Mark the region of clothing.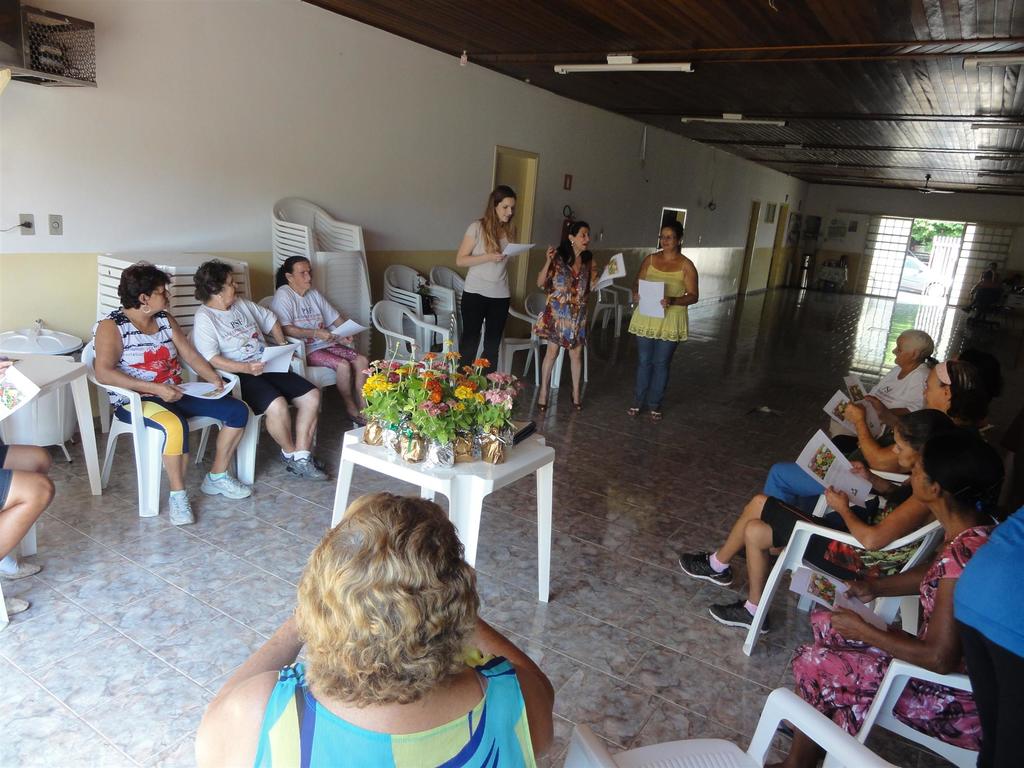
Region: select_region(453, 213, 513, 368).
